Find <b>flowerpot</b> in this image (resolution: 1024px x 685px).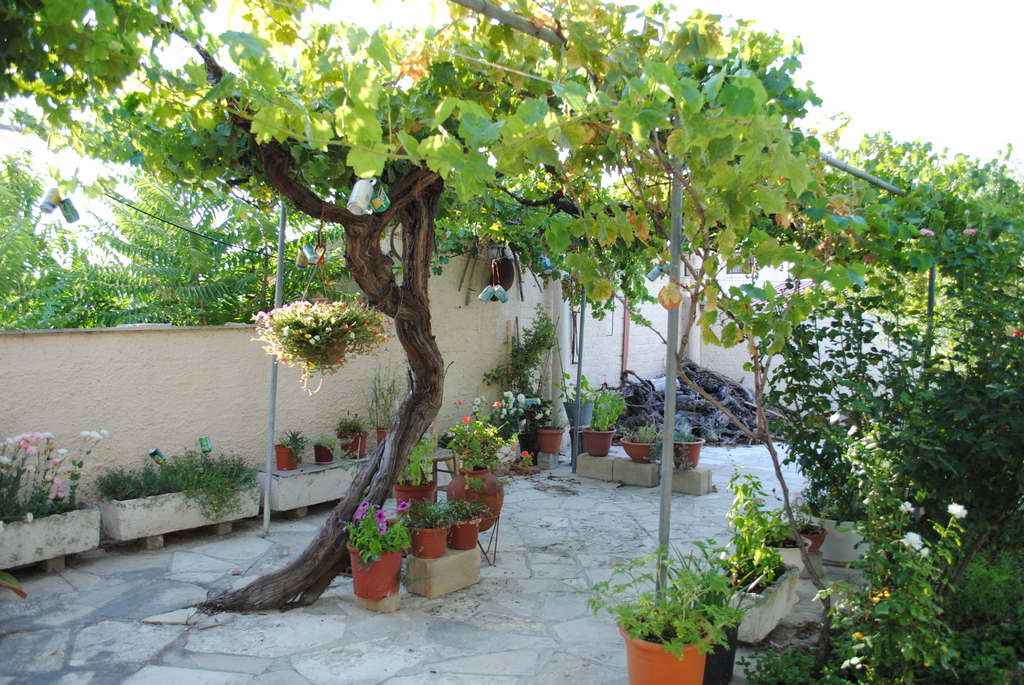
box=[271, 441, 299, 472].
